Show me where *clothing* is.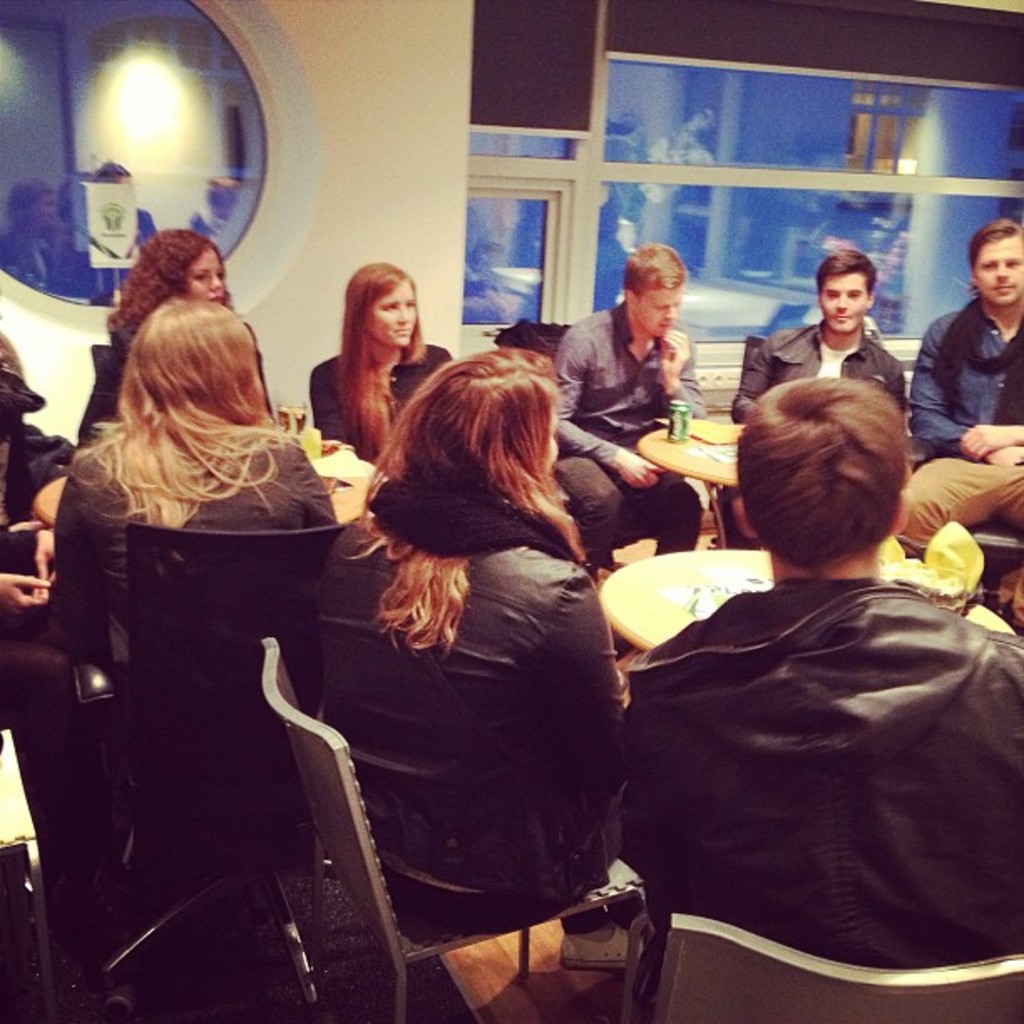
*clothing* is at bbox=[55, 438, 338, 798].
